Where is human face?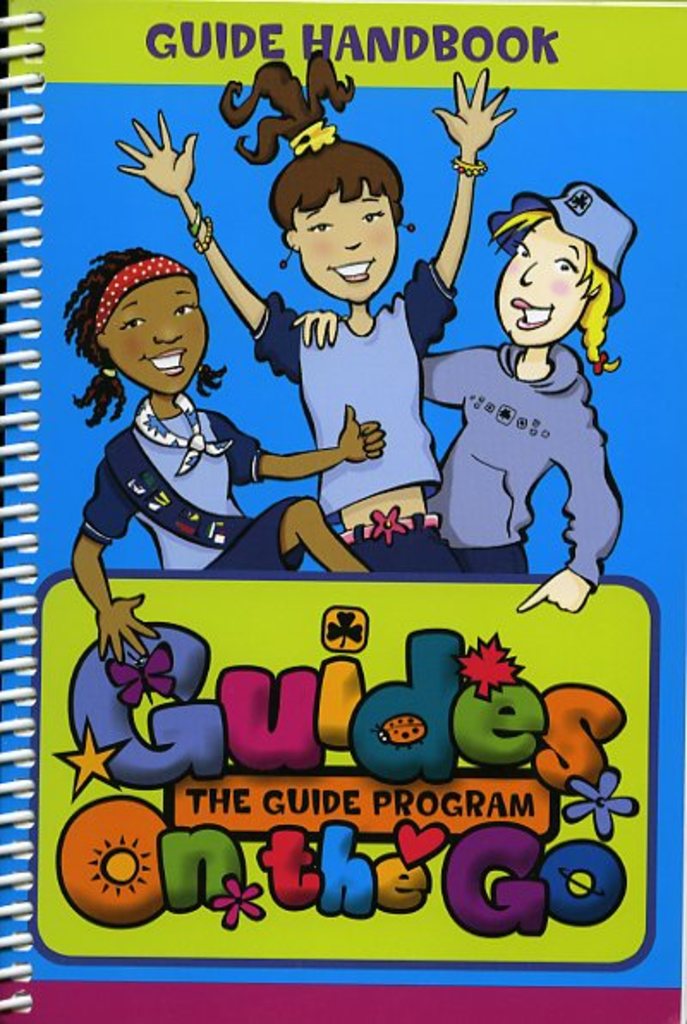
l=103, t=268, r=208, b=392.
